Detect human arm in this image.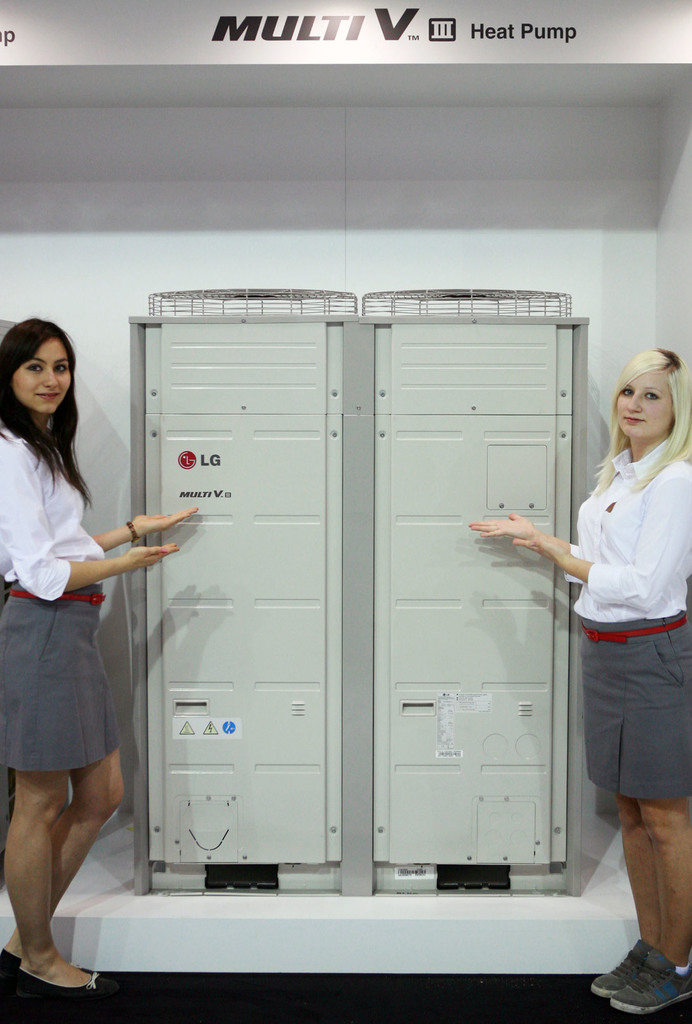
Detection: [x1=97, y1=497, x2=207, y2=550].
